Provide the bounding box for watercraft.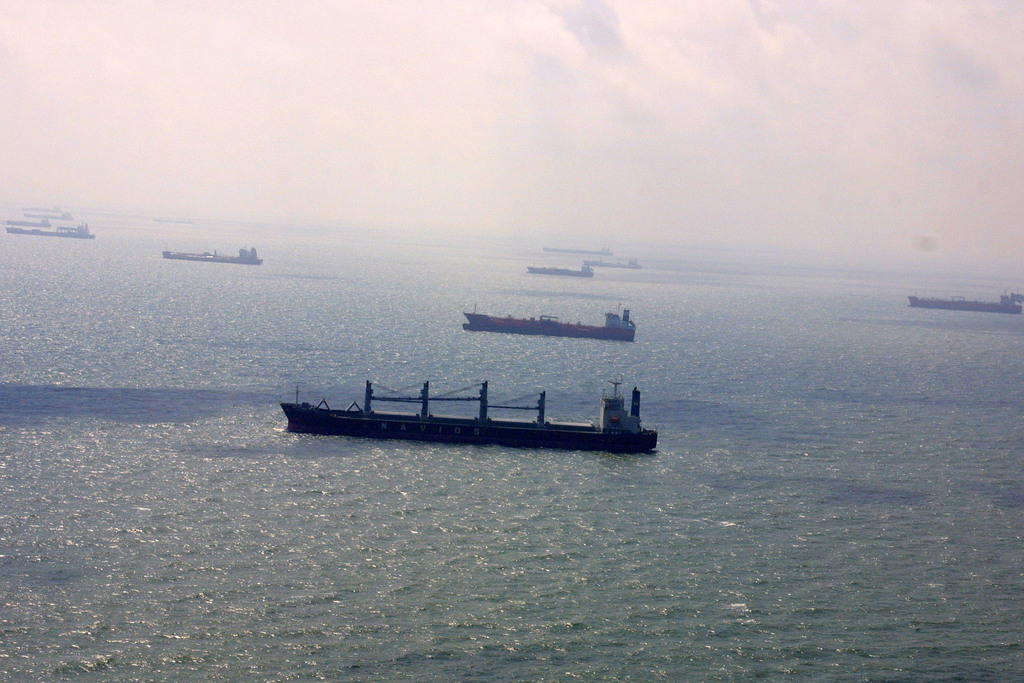
detection(595, 255, 638, 270).
